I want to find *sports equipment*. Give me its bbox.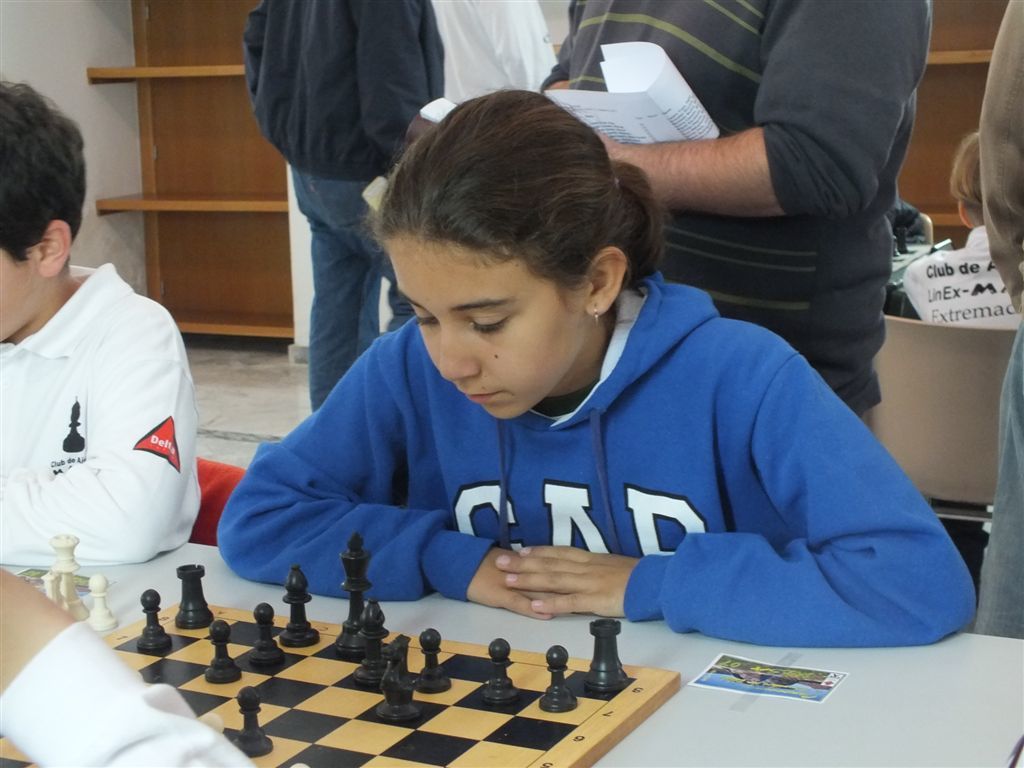
bbox(2, 536, 681, 767).
